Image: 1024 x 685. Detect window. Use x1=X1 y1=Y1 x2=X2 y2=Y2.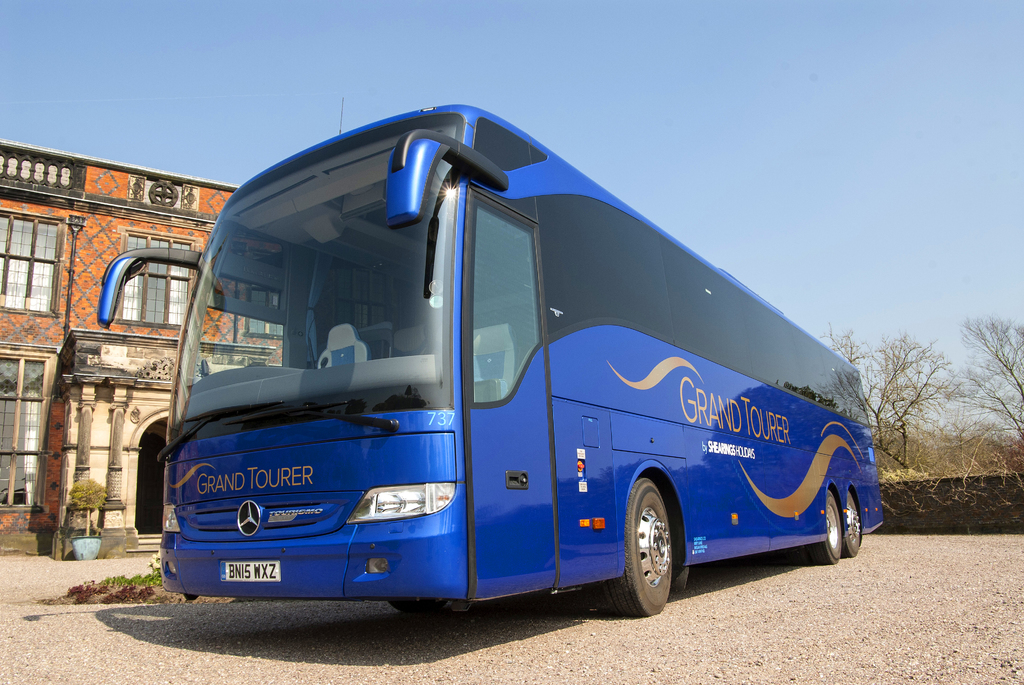
x1=470 y1=210 x2=547 y2=401.
